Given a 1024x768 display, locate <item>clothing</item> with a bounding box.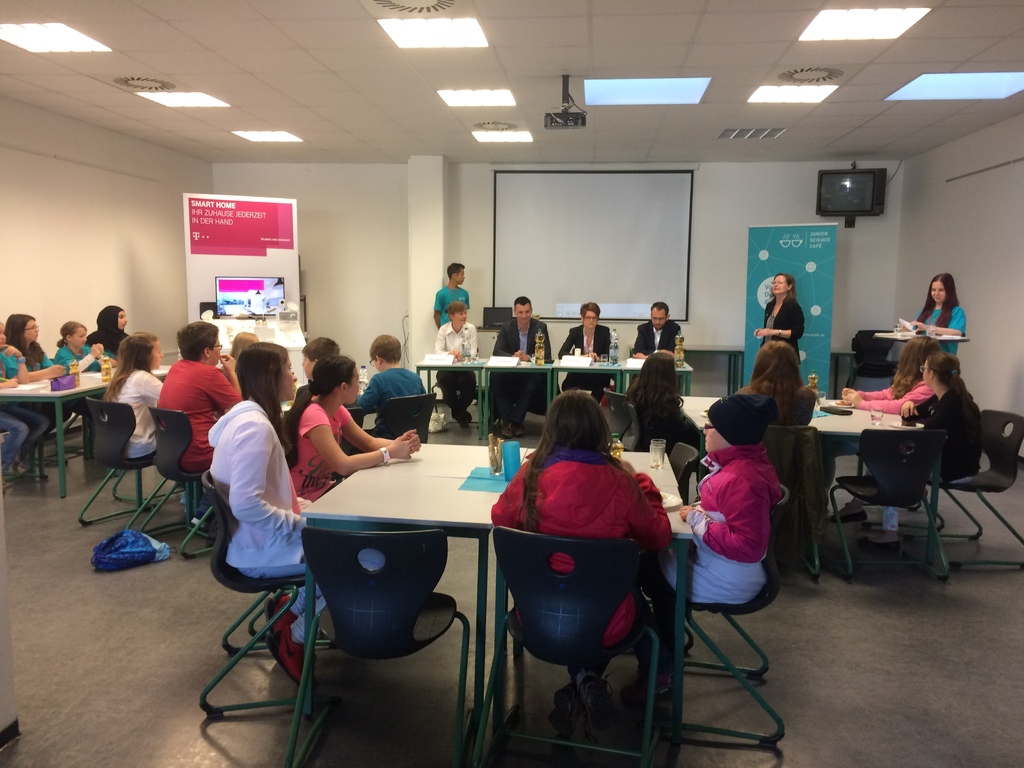
Located: box(916, 302, 969, 356).
